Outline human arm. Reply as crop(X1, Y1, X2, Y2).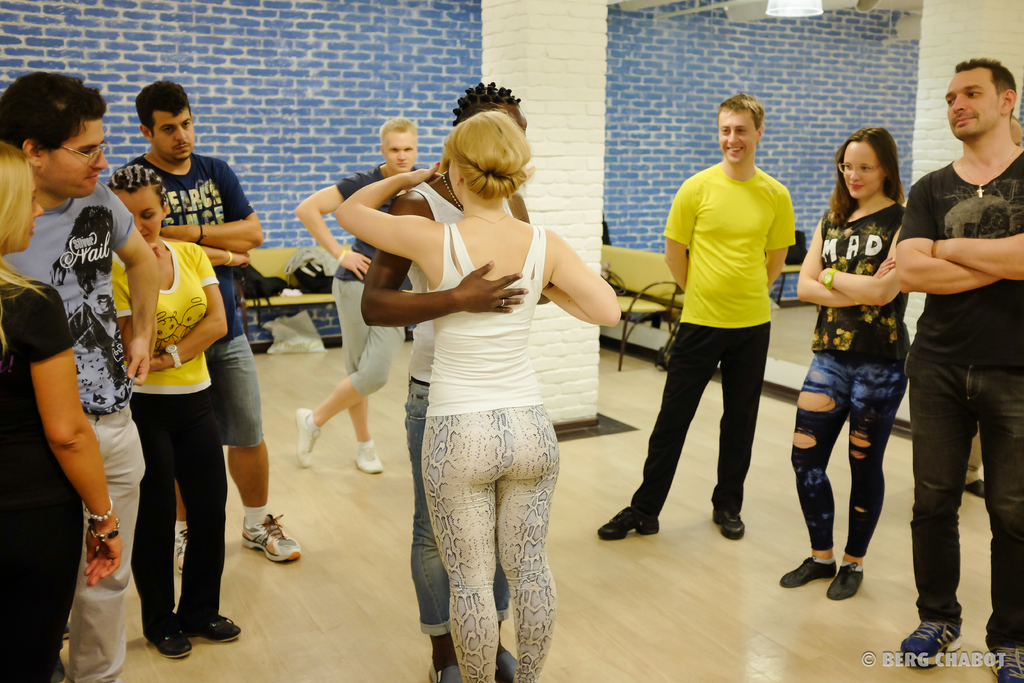
crop(790, 220, 897, 308).
